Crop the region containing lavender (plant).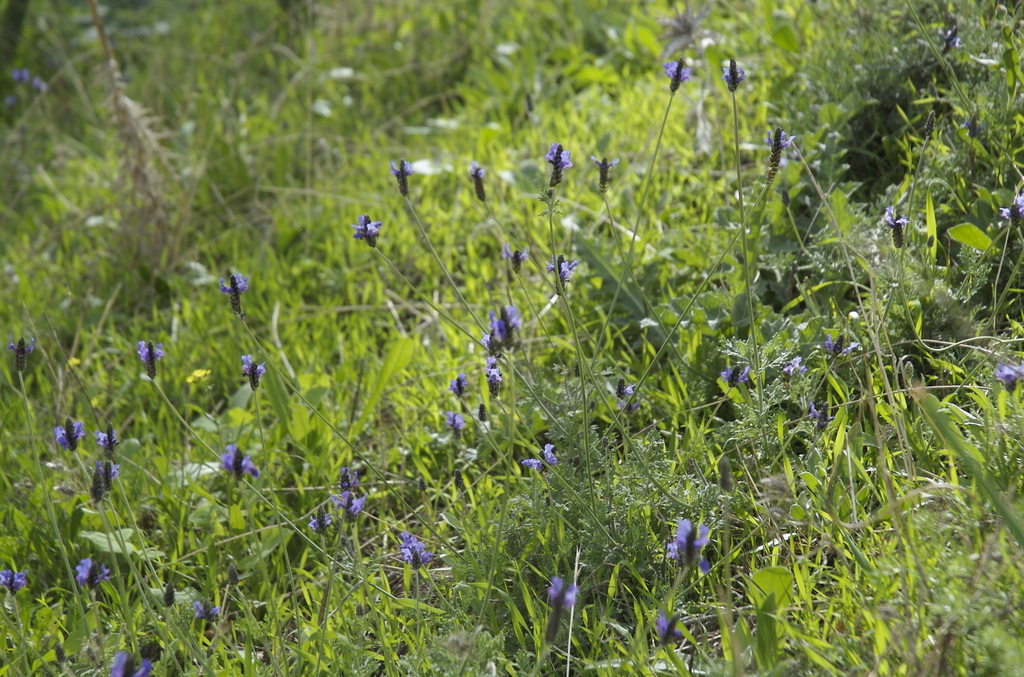
Crop region: select_region(6, 566, 33, 607).
